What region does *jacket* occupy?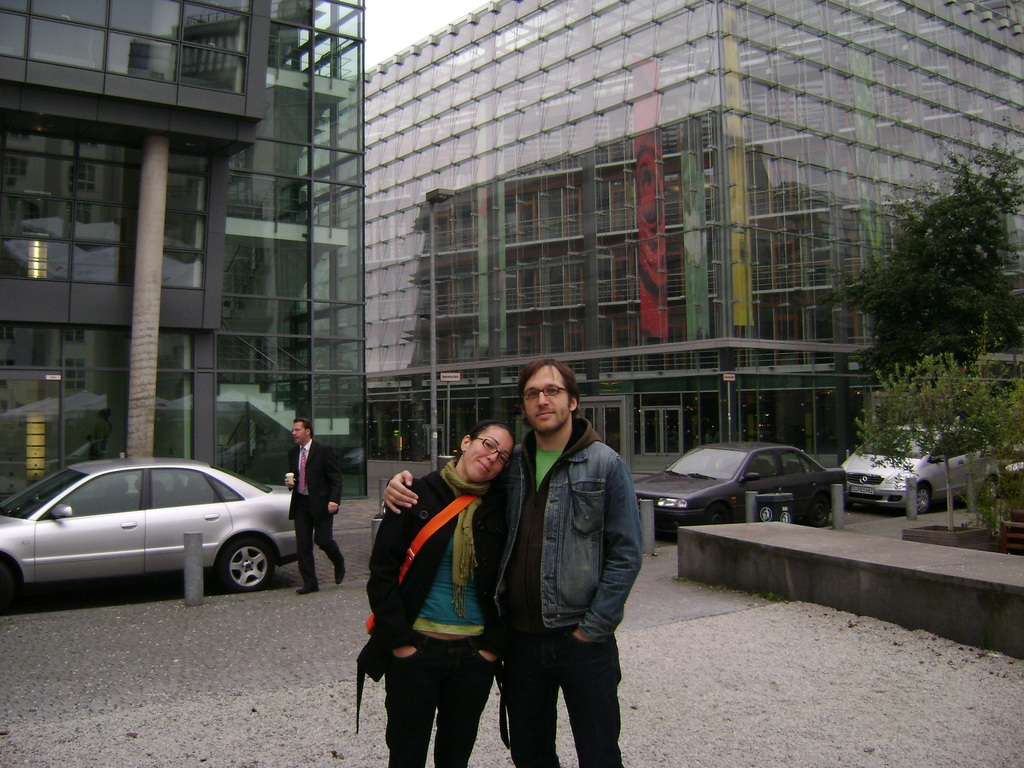
bbox=(284, 438, 344, 520).
